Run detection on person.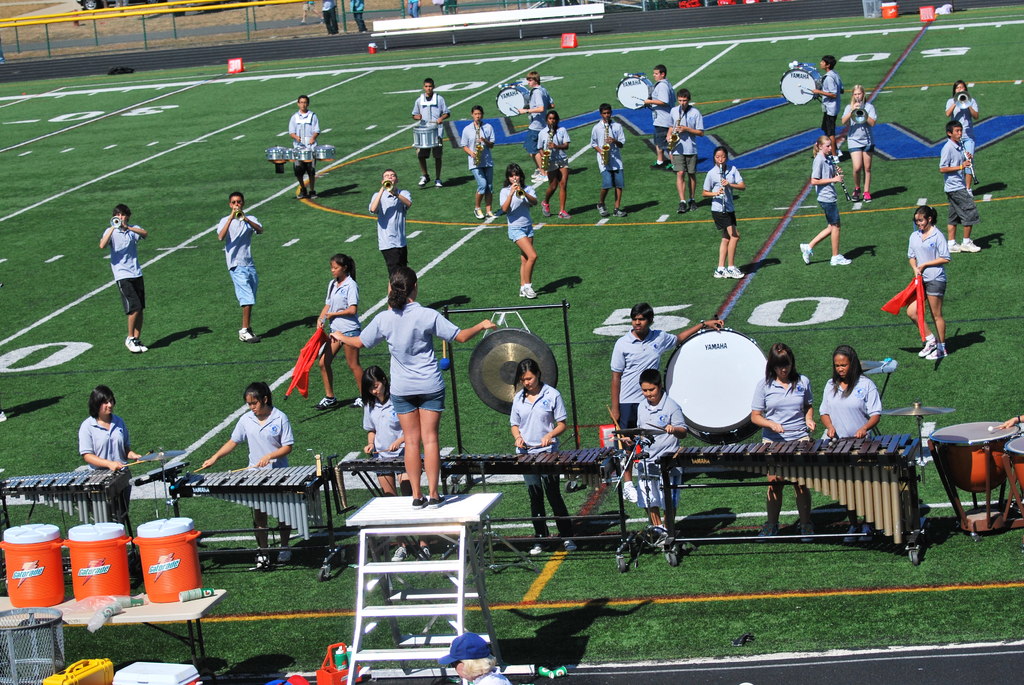
Result: select_region(96, 204, 150, 356).
